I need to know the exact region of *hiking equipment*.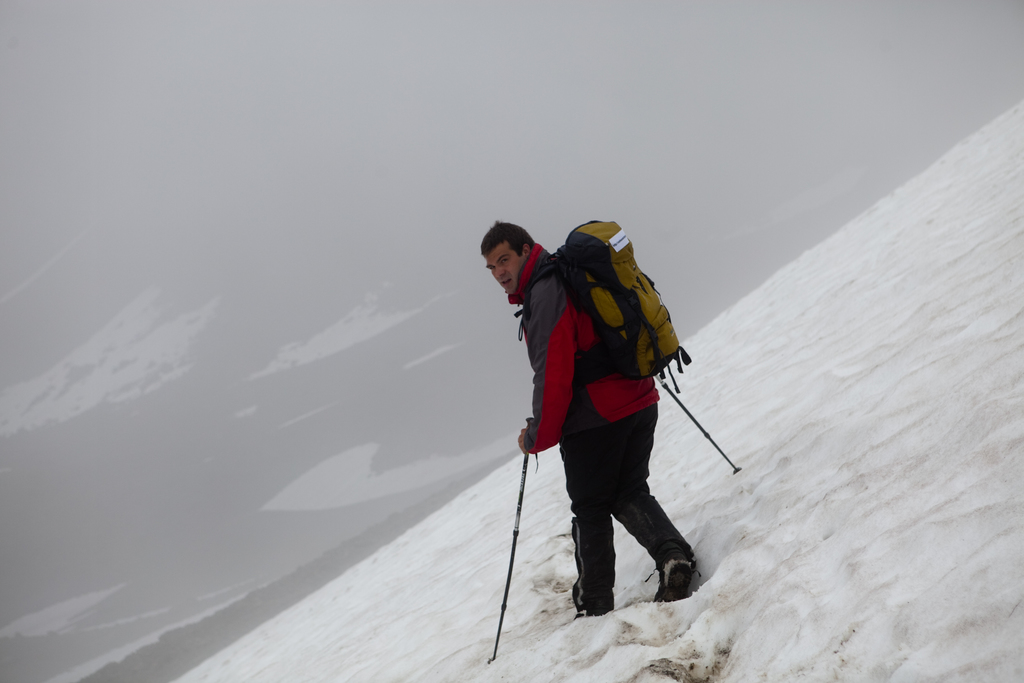
Region: box(510, 210, 691, 399).
